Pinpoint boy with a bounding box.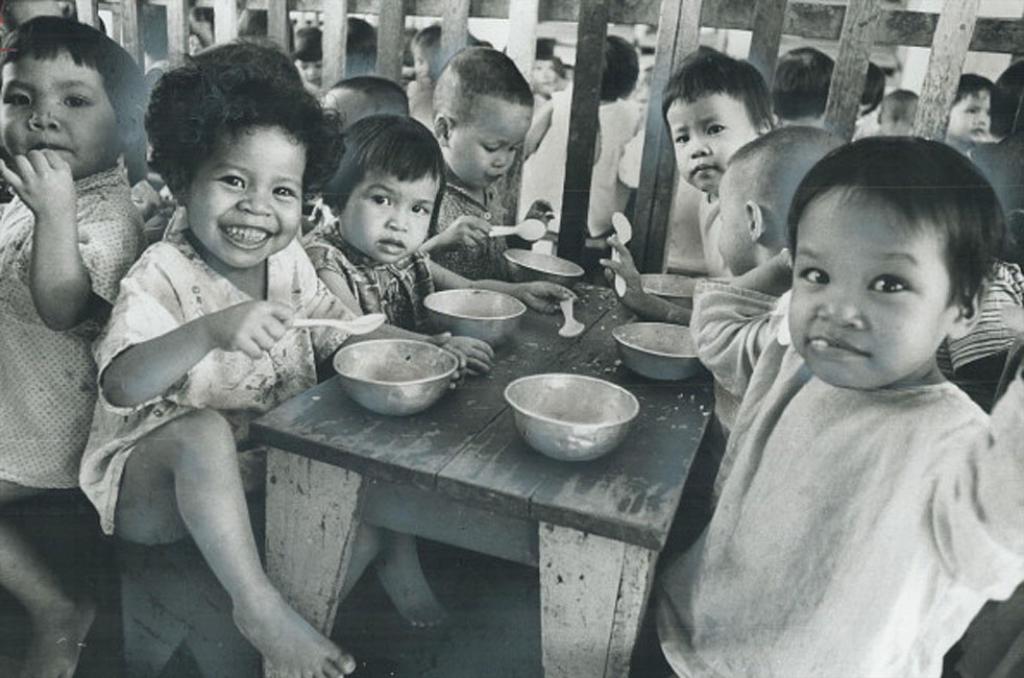
(x1=431, y1=34, x2=556, y2=280).
